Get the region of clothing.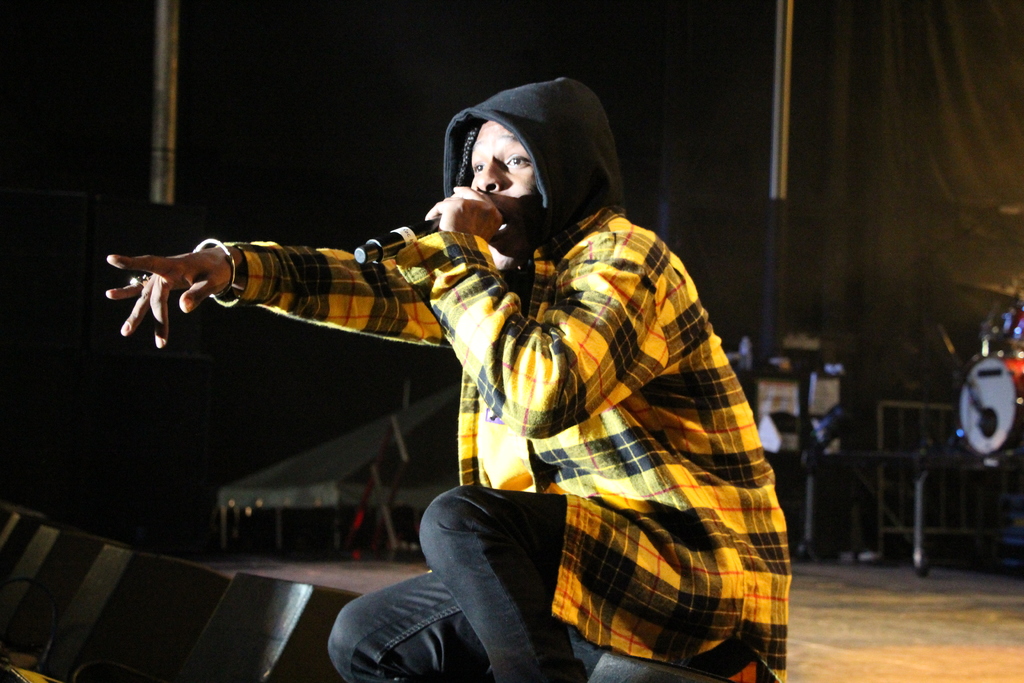
bbox(335, 522, 771, 682).
